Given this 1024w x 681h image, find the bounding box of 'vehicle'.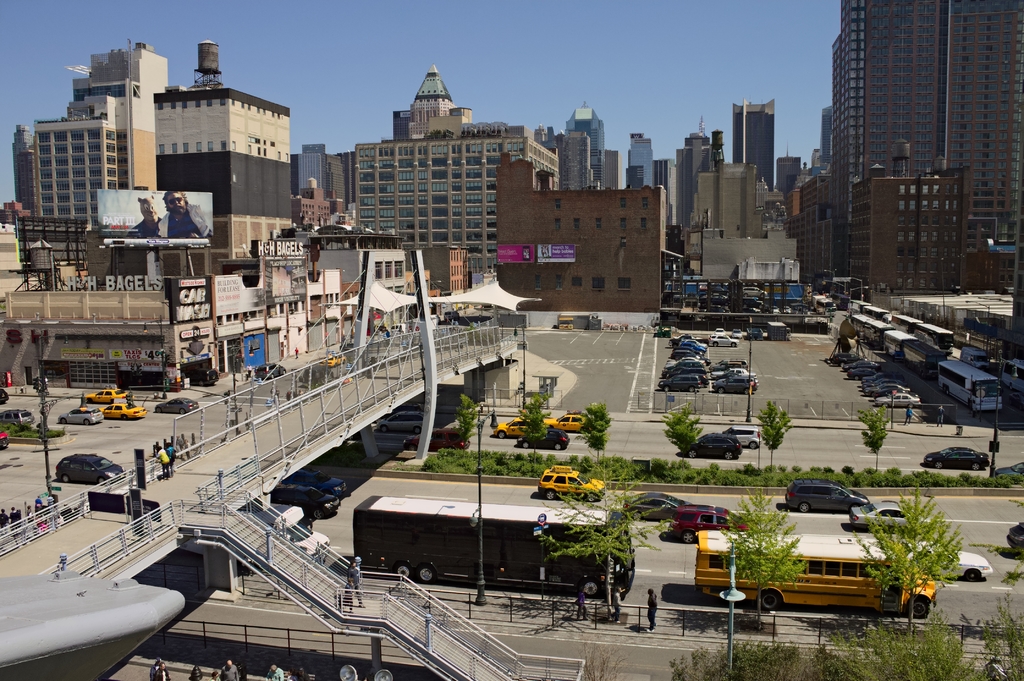
detection(1003, 360, 1023, 389).
